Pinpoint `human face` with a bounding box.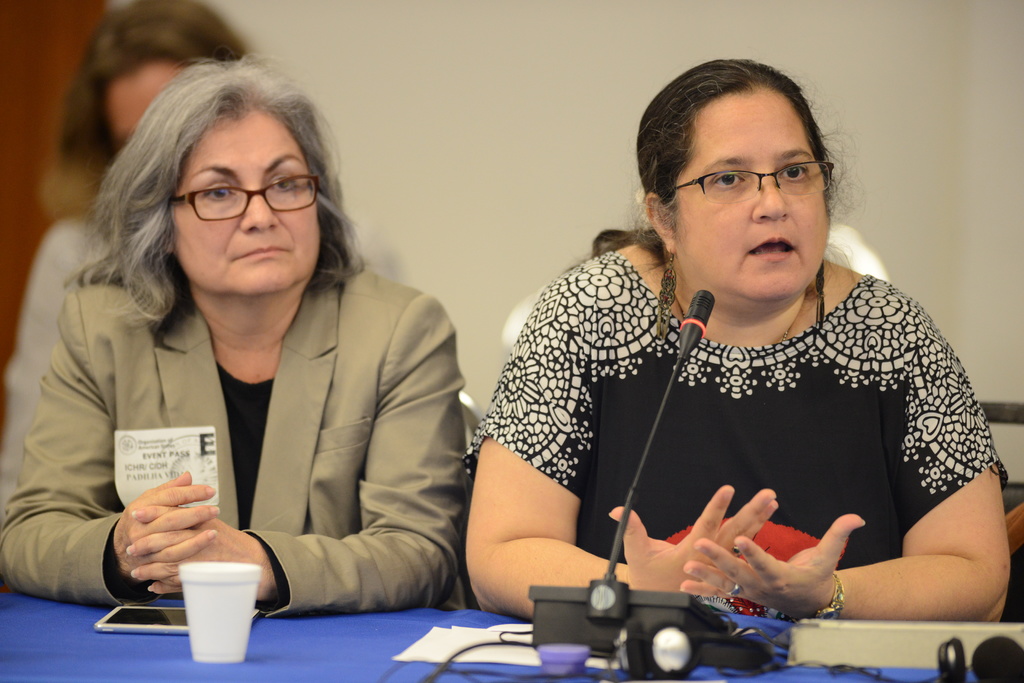
box(178, 103, 322, 291).
